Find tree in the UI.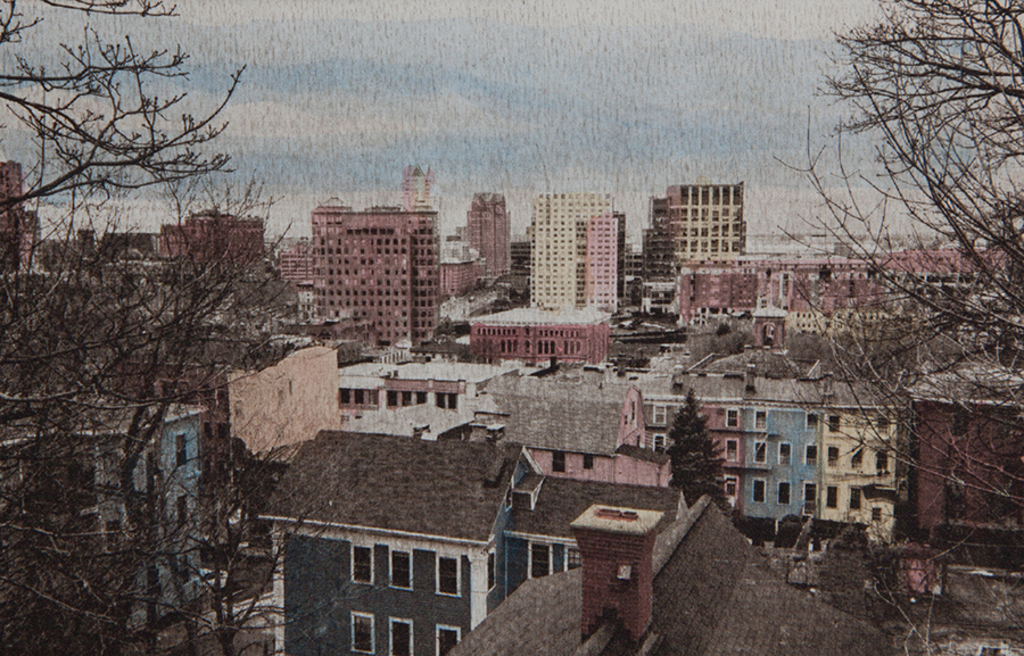
UI element at select_region(2, 0, 336, 655).
